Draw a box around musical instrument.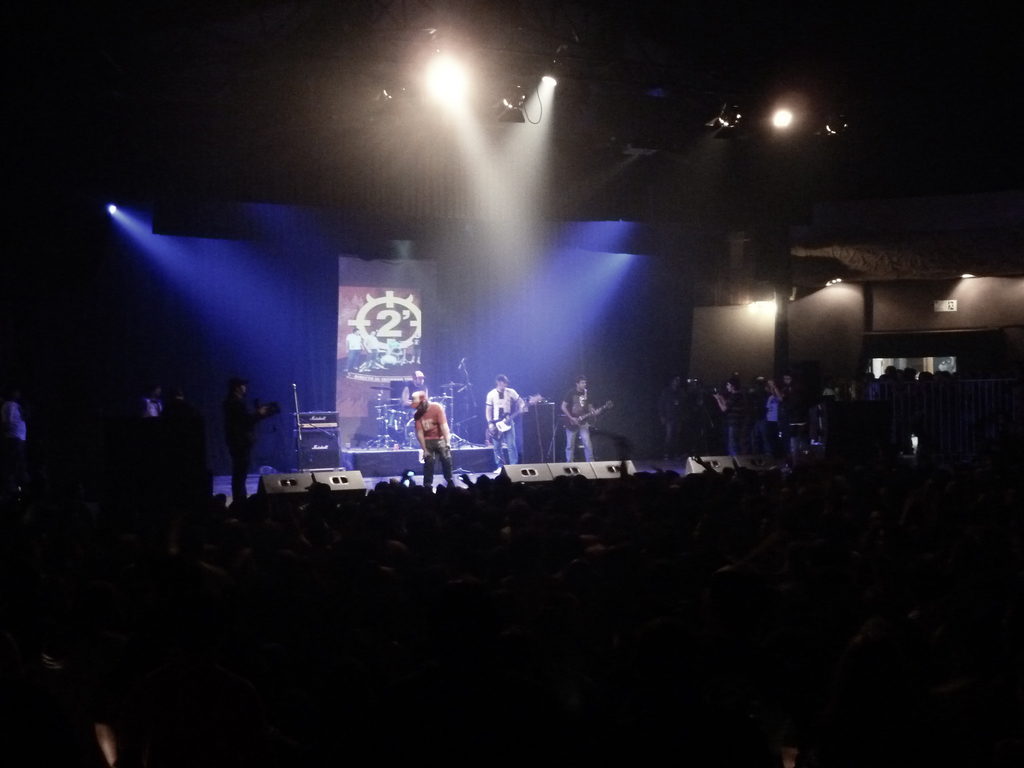
(375,401,390,424).
